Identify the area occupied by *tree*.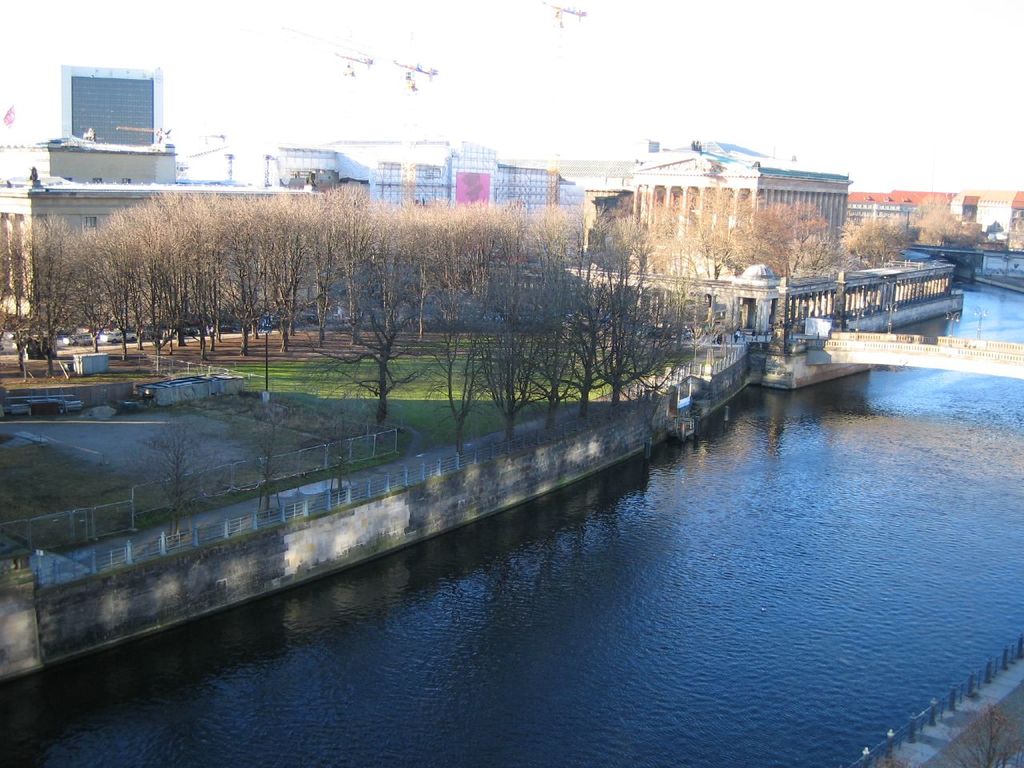
Area: Rect(831, 206, 899, 270).
